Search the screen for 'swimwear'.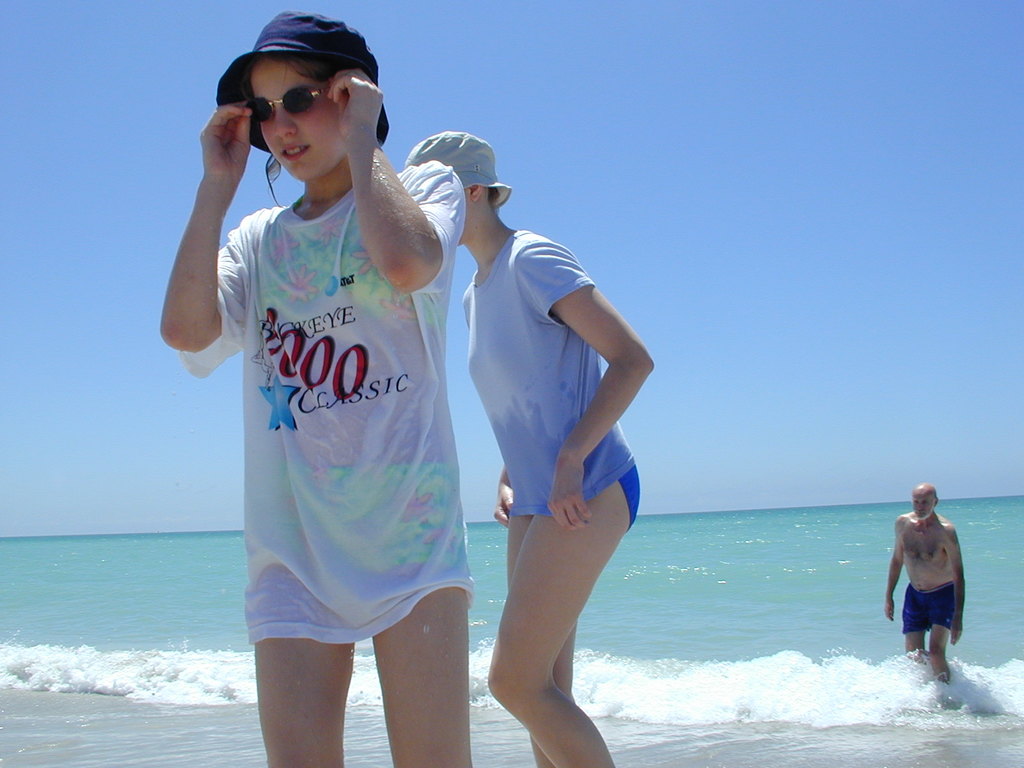
Found at bbox=(897, 579, 952, 633).
